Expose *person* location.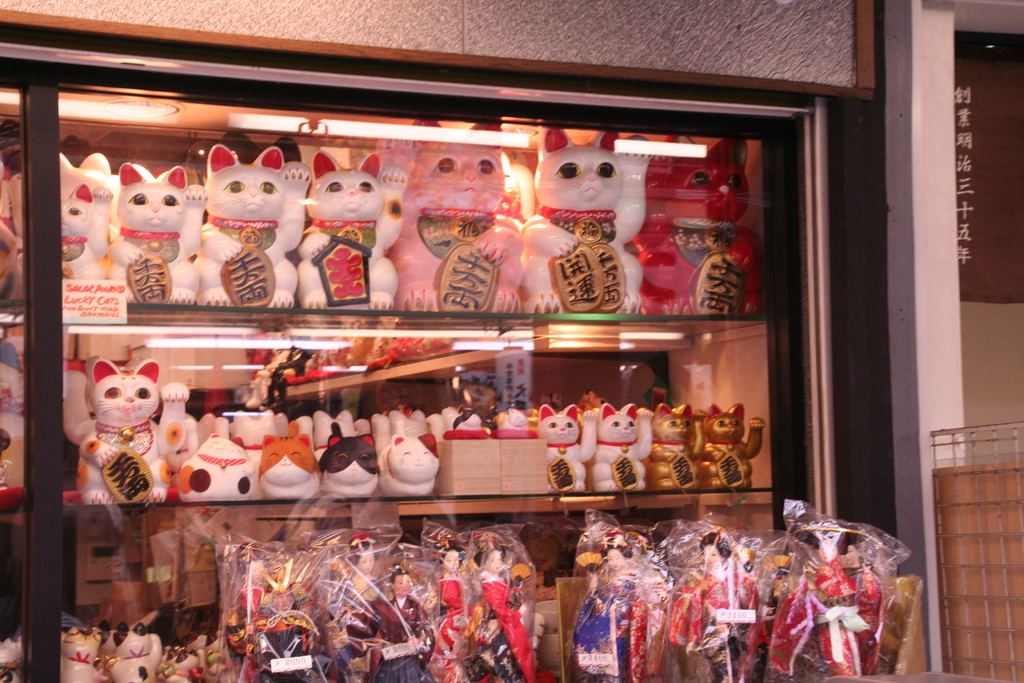
Exposed at 428:522:546:682.
